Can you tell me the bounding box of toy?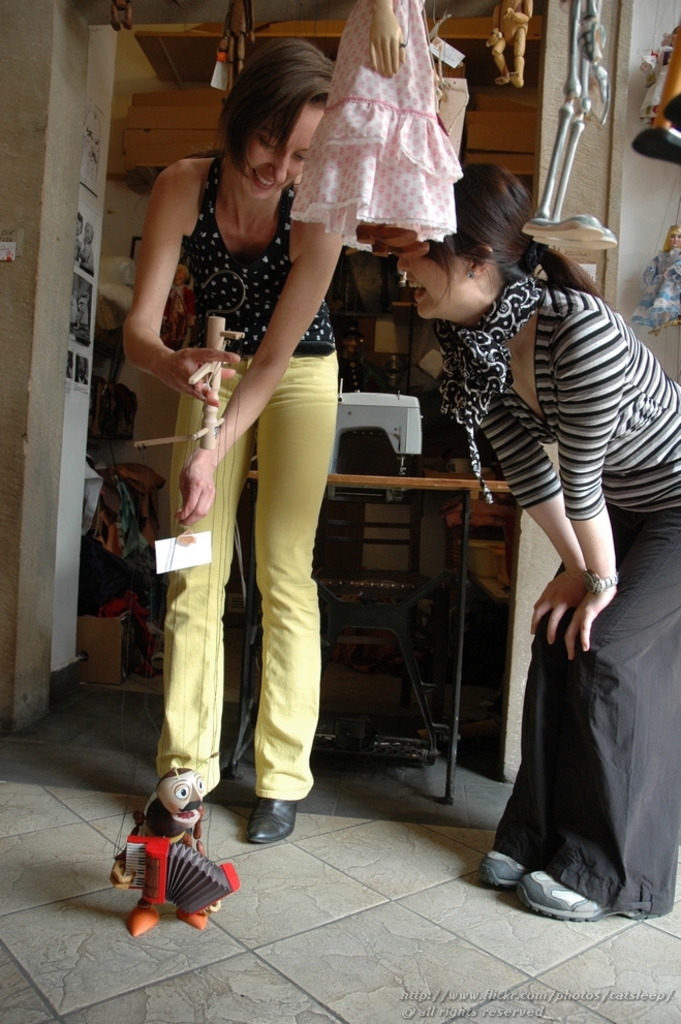
{"x1": 119, "y1": 770, "x2": 223, "y2": 933}.
